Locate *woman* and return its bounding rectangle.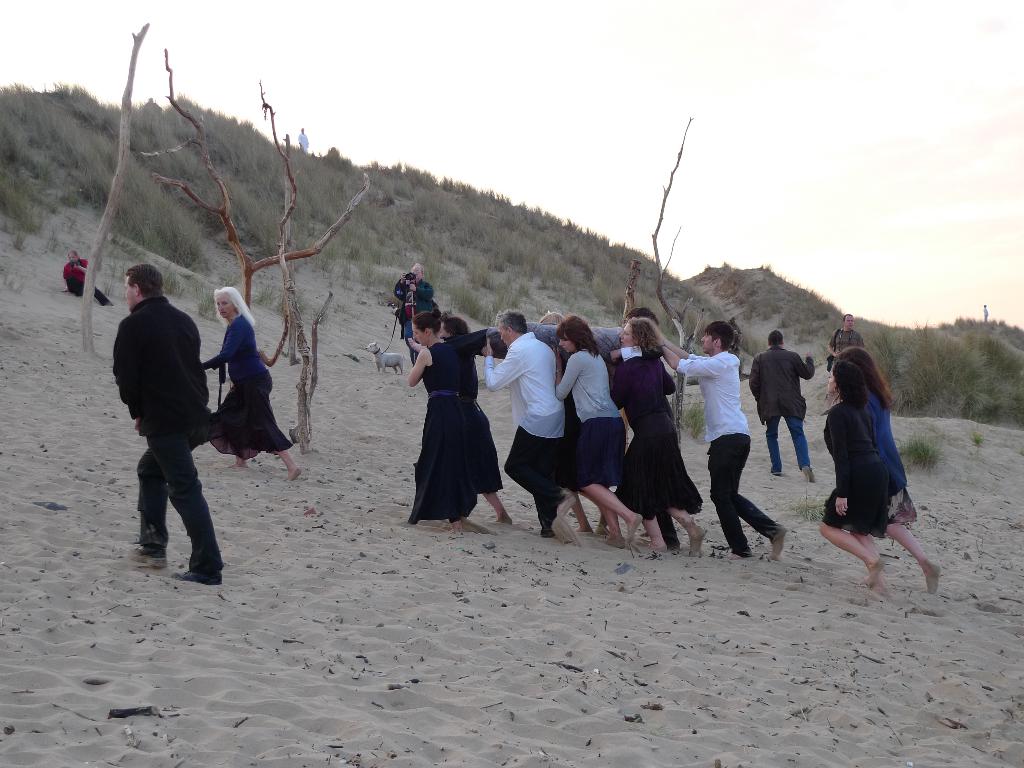
crop(62, 252, 113, 307).
